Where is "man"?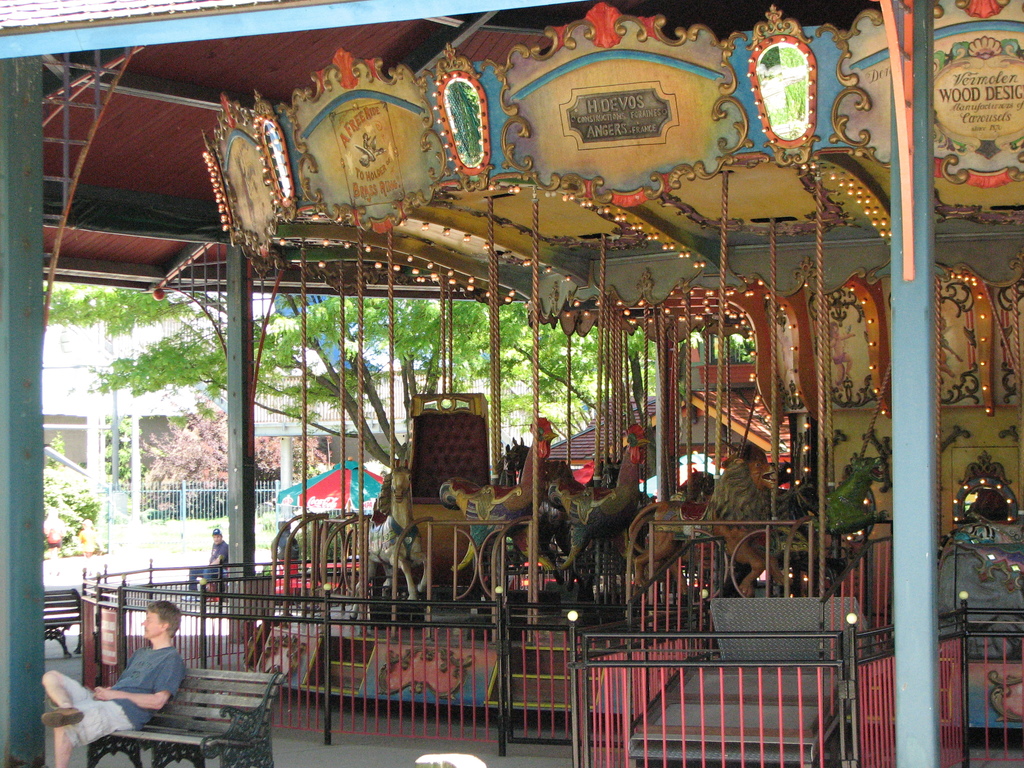
[x1=202, y1=529, x2=227, y2=581].
